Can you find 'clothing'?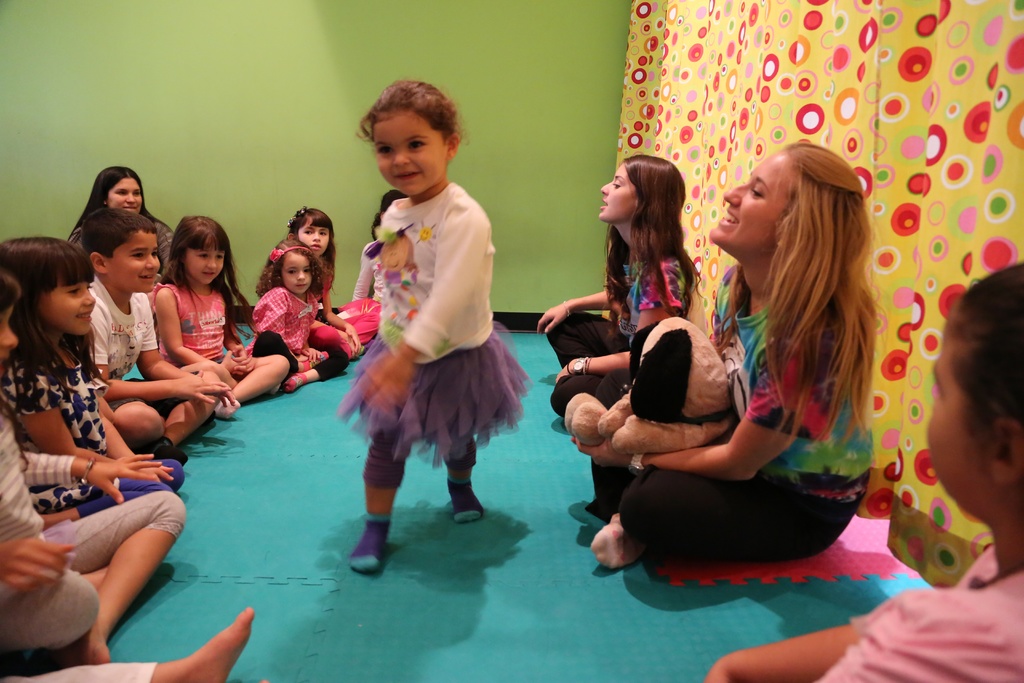
Yes, bounding box: box=[246, 286, 351, 384].
